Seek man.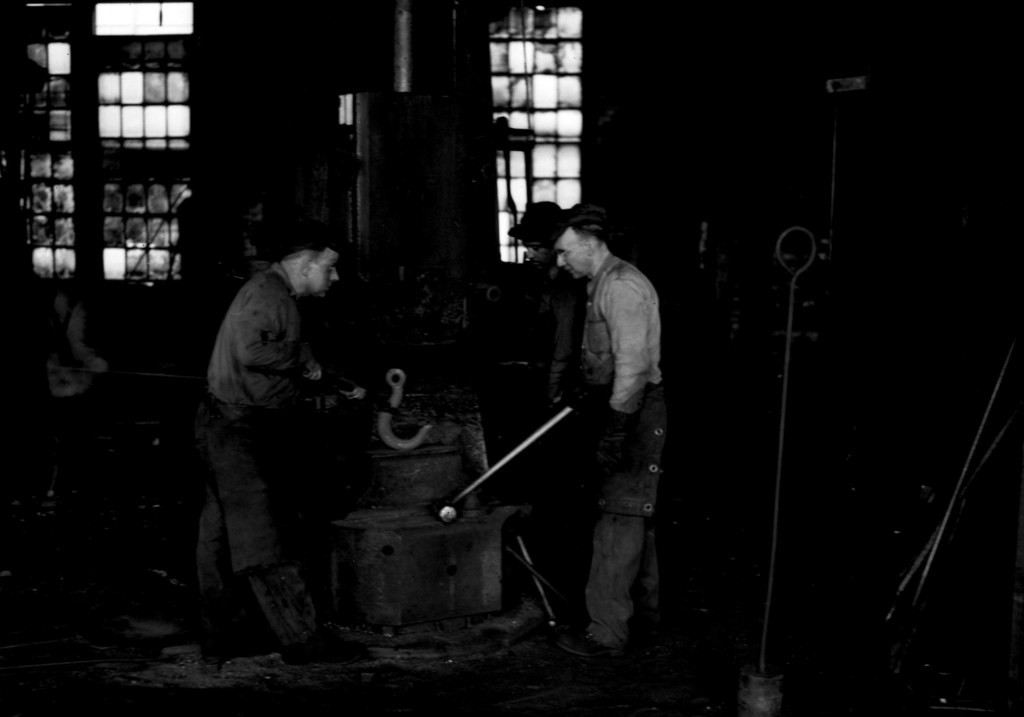
[195,223,372,666].
